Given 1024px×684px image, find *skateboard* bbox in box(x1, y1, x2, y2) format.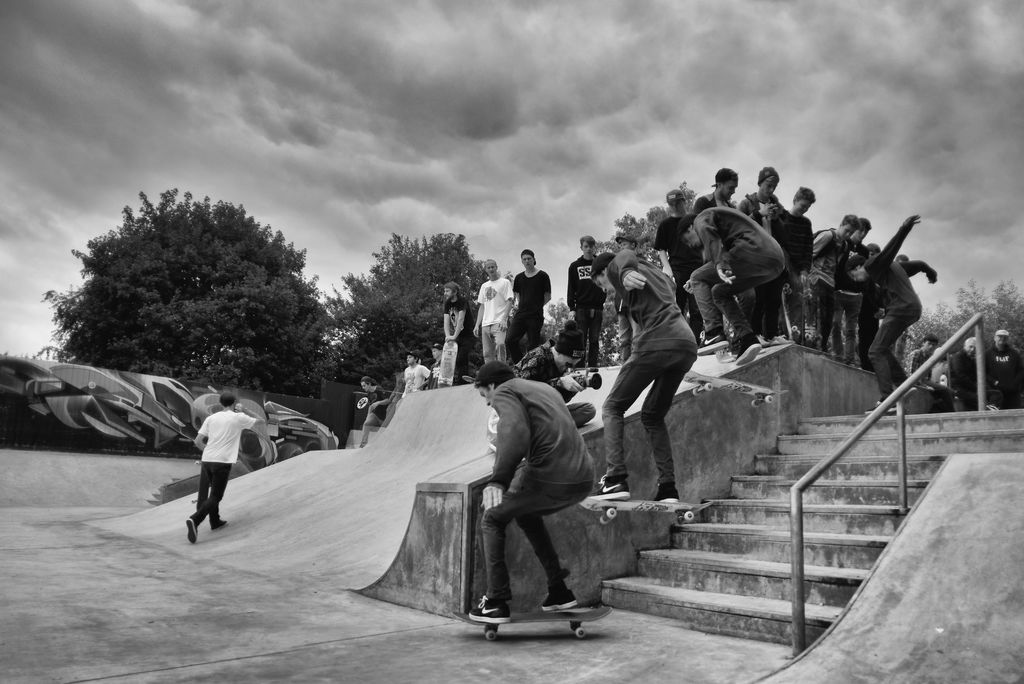
box(801, 272, 821, 354).
